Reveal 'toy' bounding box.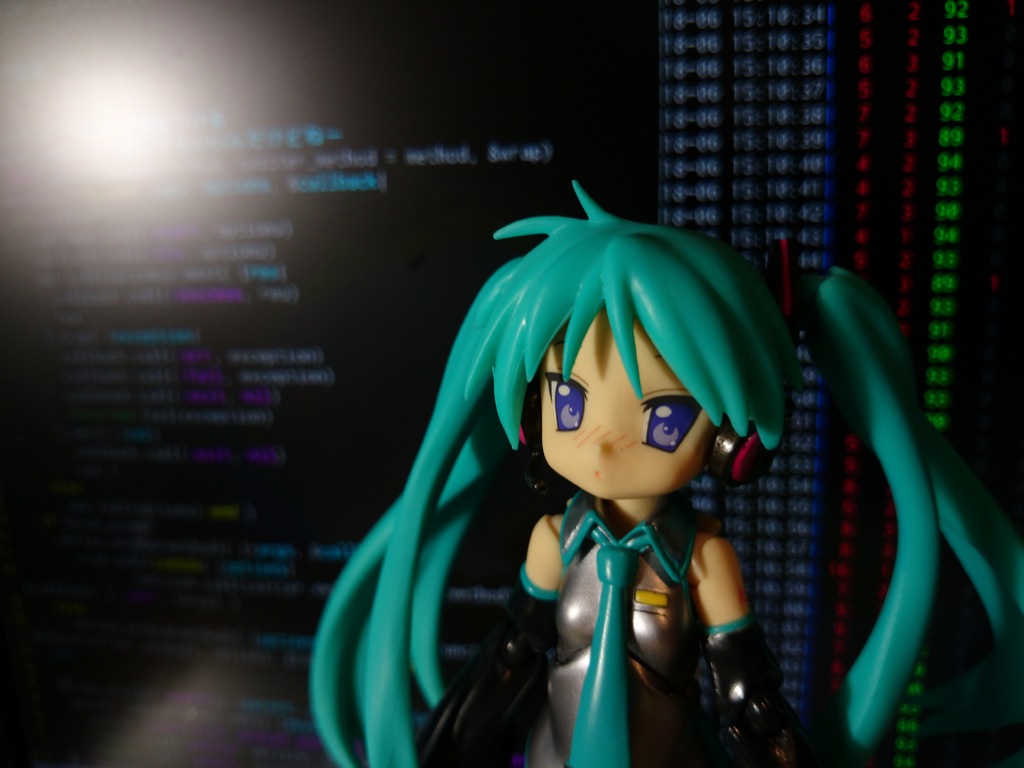
Revealed: {"x1": 433, "y1": 196, "x2": 813, "y2": 755}.
